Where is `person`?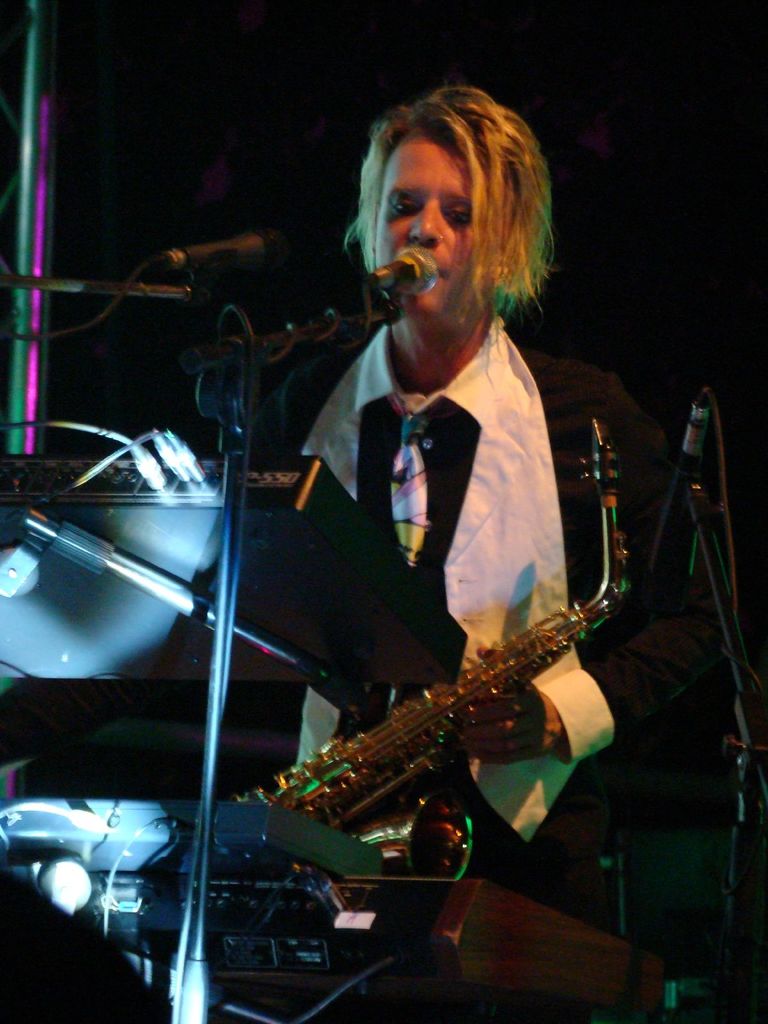
box(181, 82, 643, 1019).
